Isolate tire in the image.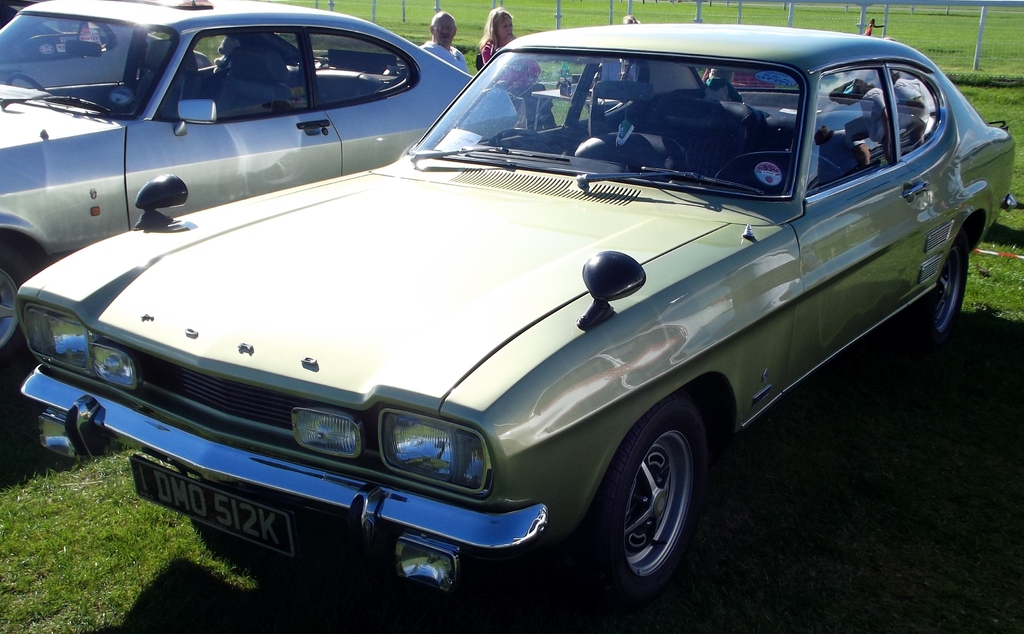
Isolated region: (919,230,966,349).
